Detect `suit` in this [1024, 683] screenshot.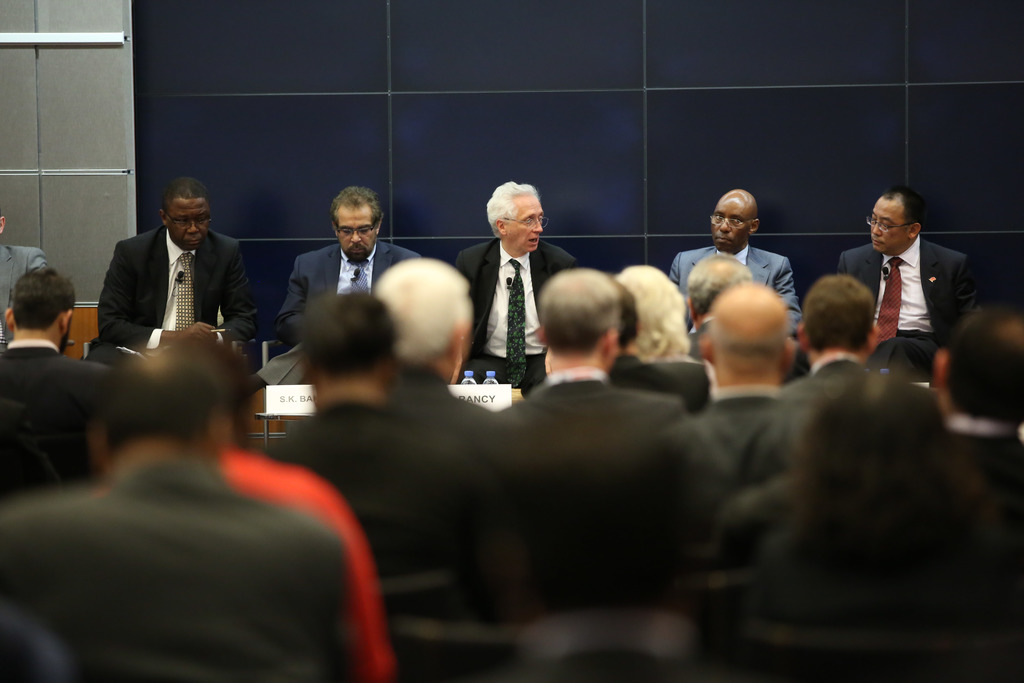
Detection: x1=276, y1=239, x2=424, y2=340.
